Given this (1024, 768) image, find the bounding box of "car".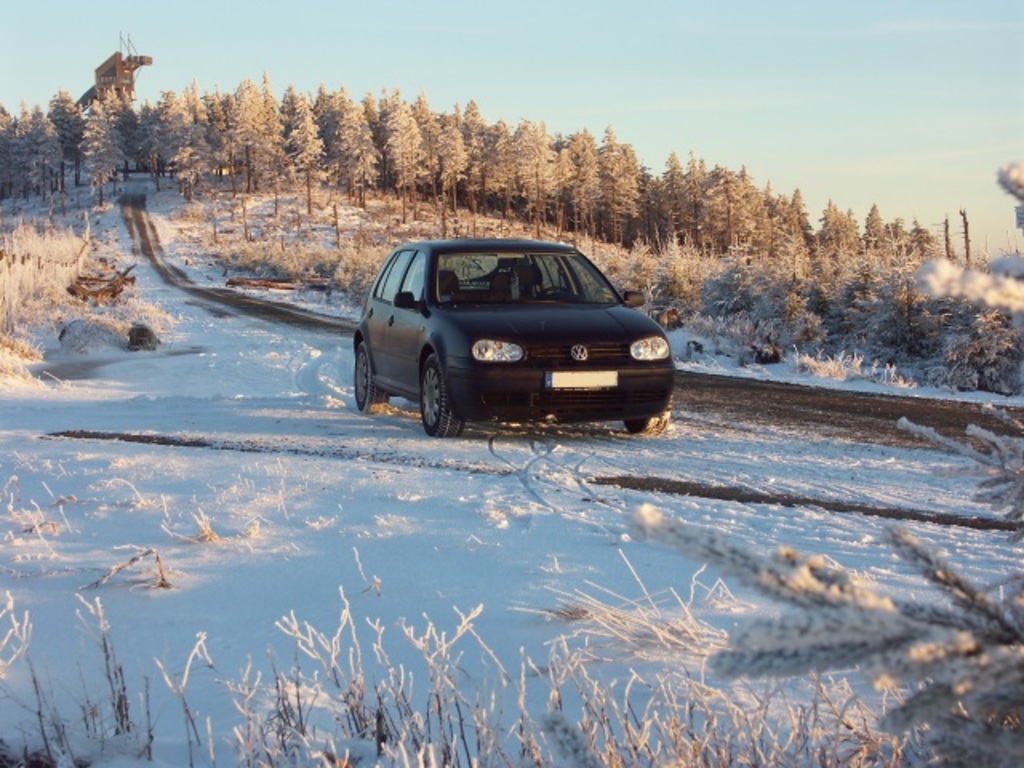
<box>350,232,682,437</box>.
